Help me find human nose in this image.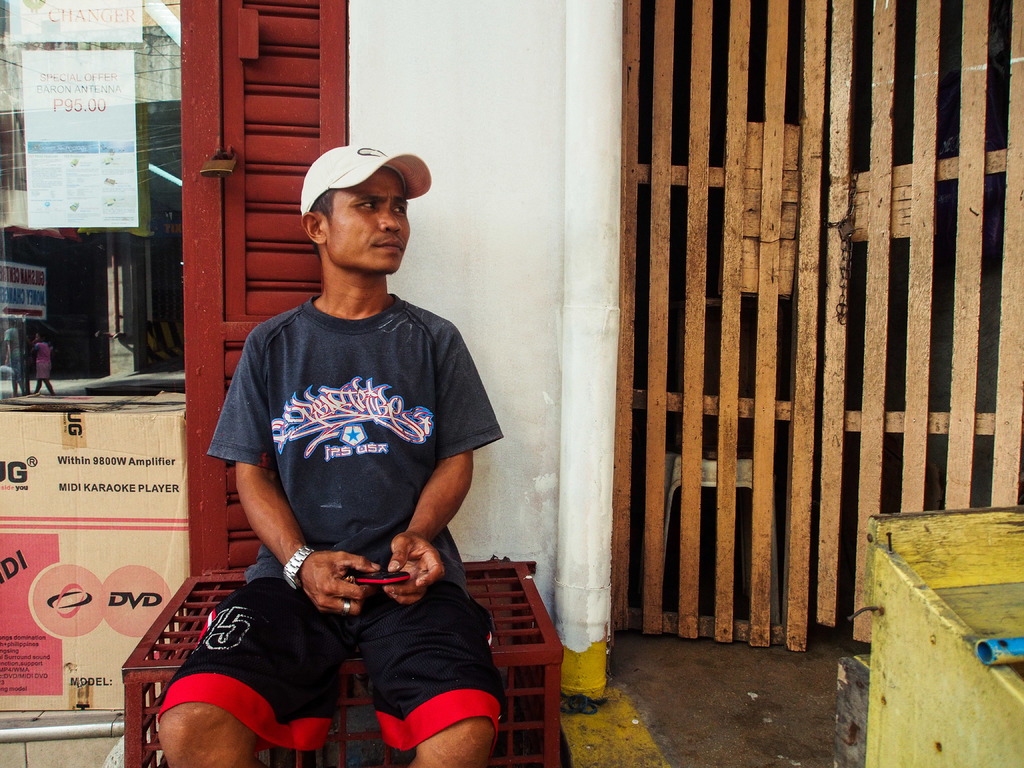
Found it: x1=375, y1=205, x2=403, y2=228.
